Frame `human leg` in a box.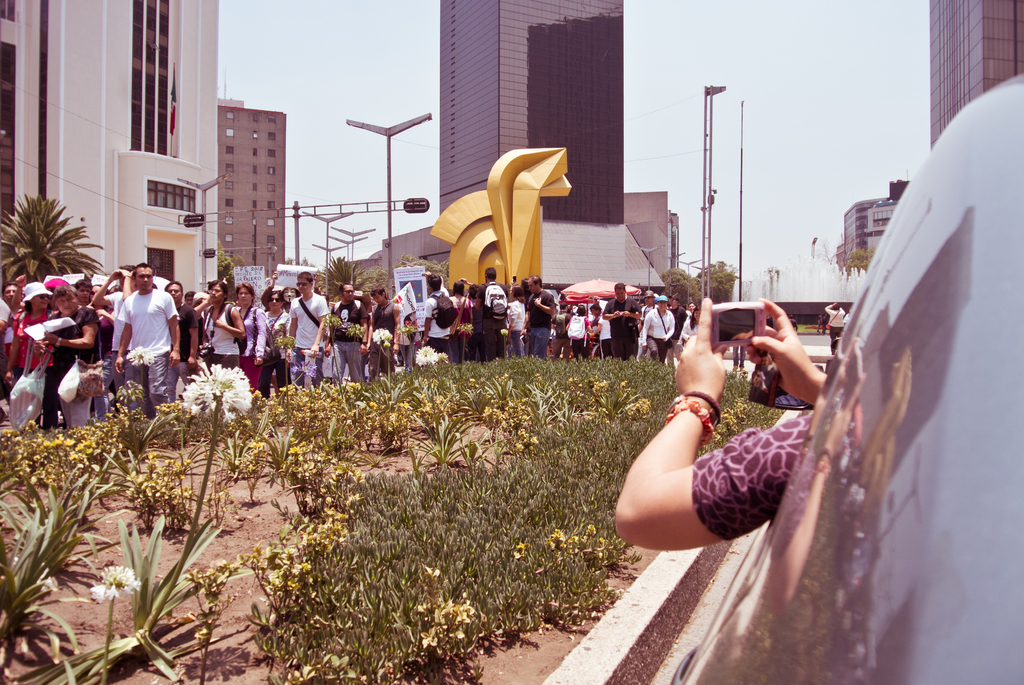
l=404, t=338, r=414, b=375.
